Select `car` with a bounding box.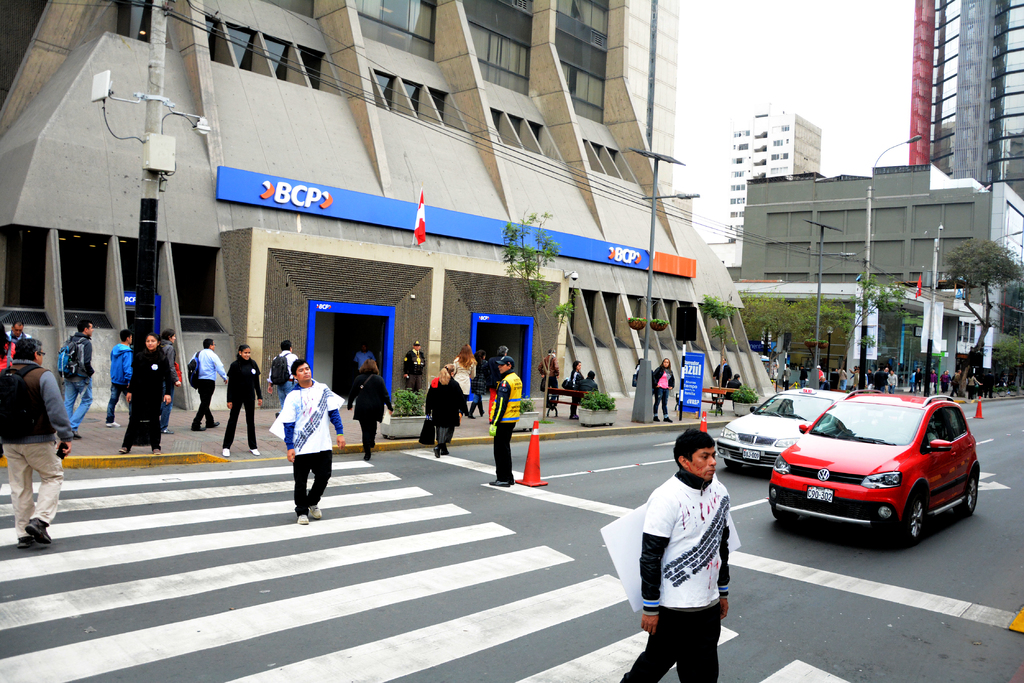
bbox=[764, 389, 979, 545].
